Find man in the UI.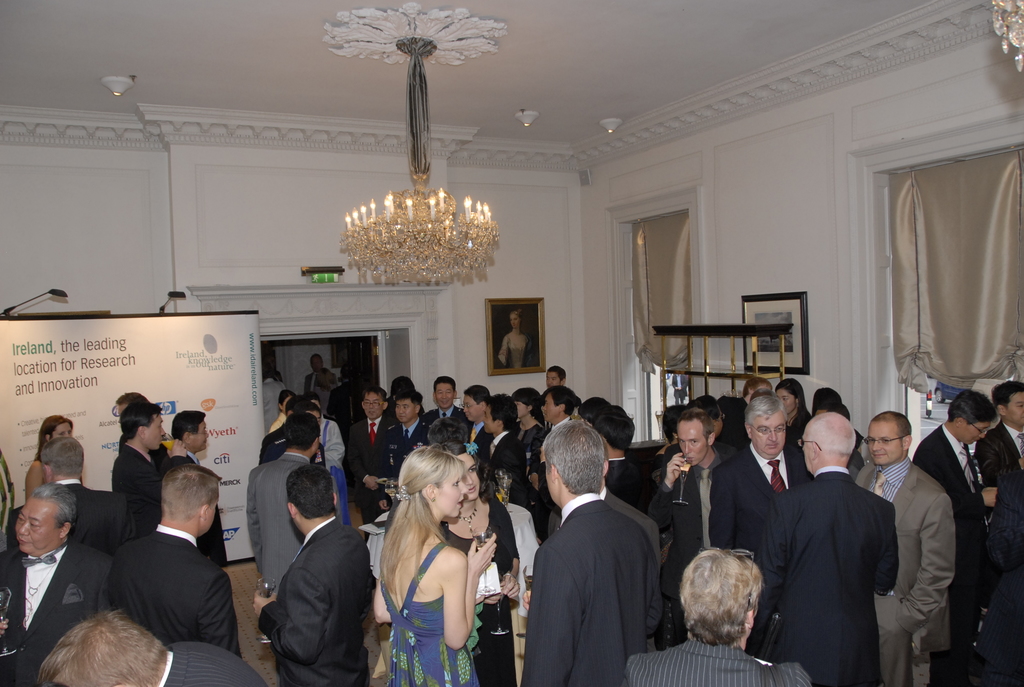
UI element at Rect(533, 387, 575, 446).
